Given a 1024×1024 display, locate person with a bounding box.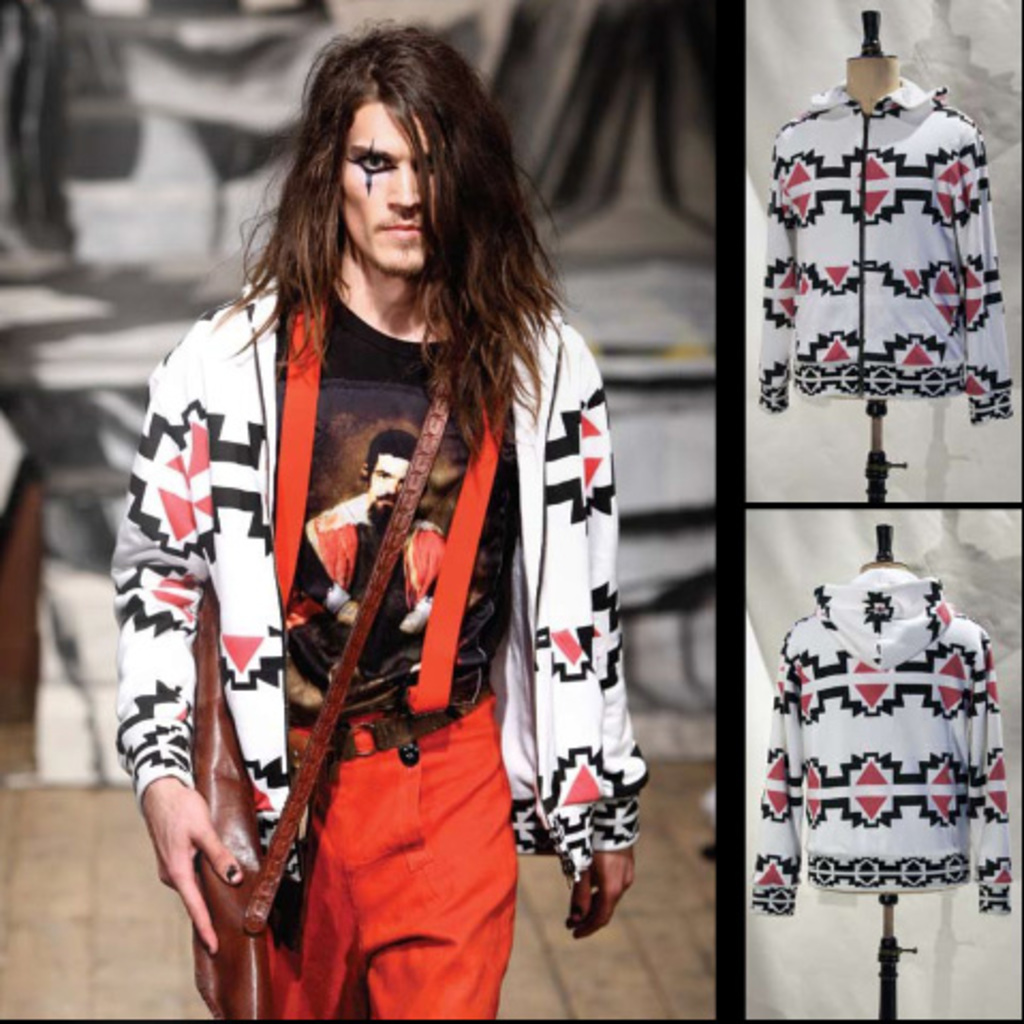
Located: <box>113,32,646,1022</box>.
